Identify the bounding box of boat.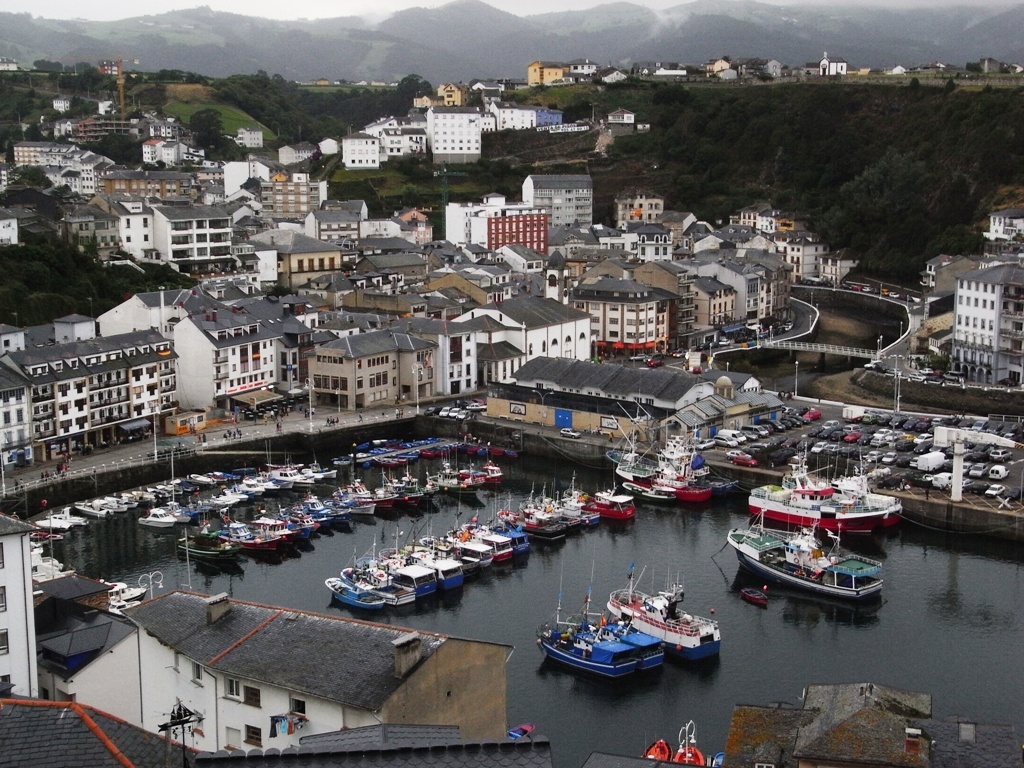
(413, 513, 479, 576).
